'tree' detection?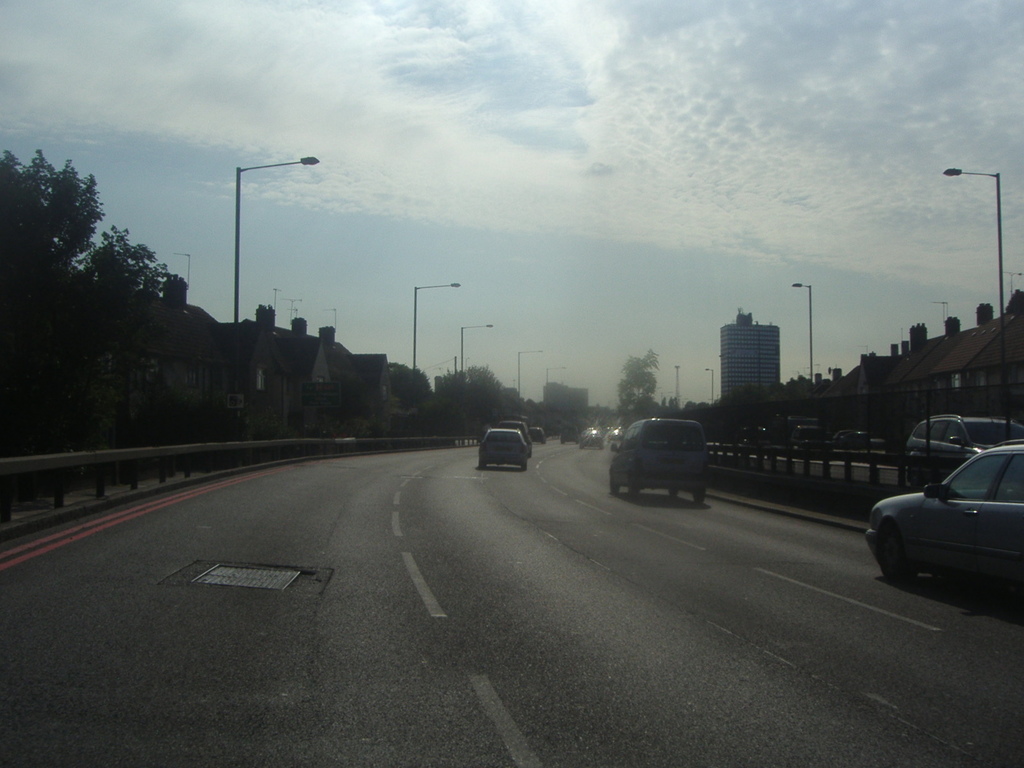
Rect(84, 232, 183, 300)
